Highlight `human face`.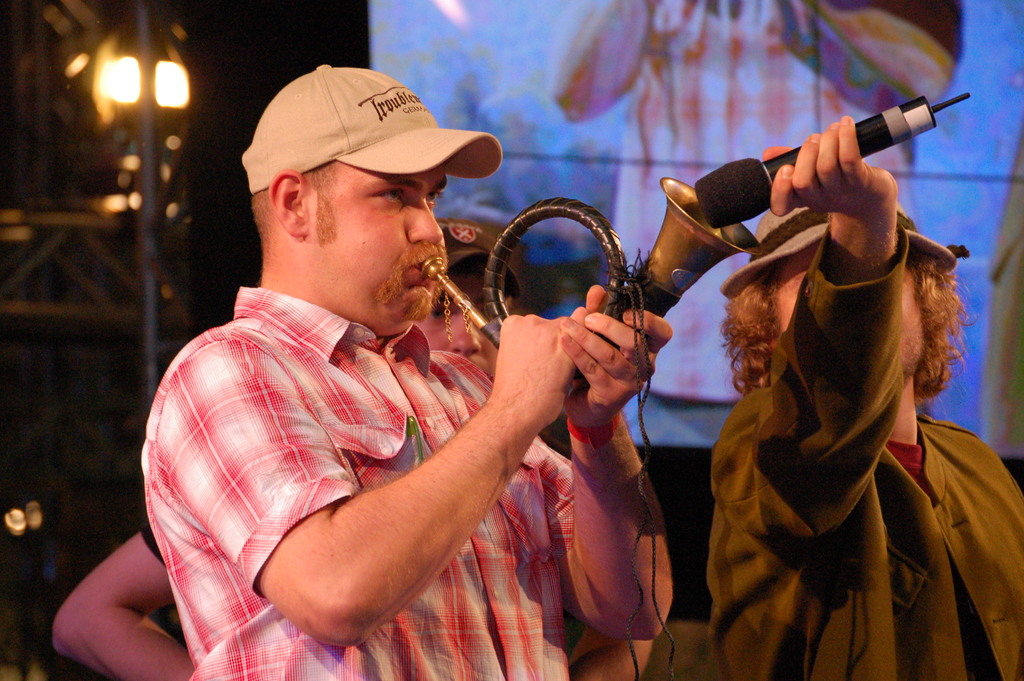
Highlighted region: {"x1": 299, "y1": 161, "x2": 456, "y2": 320}.
